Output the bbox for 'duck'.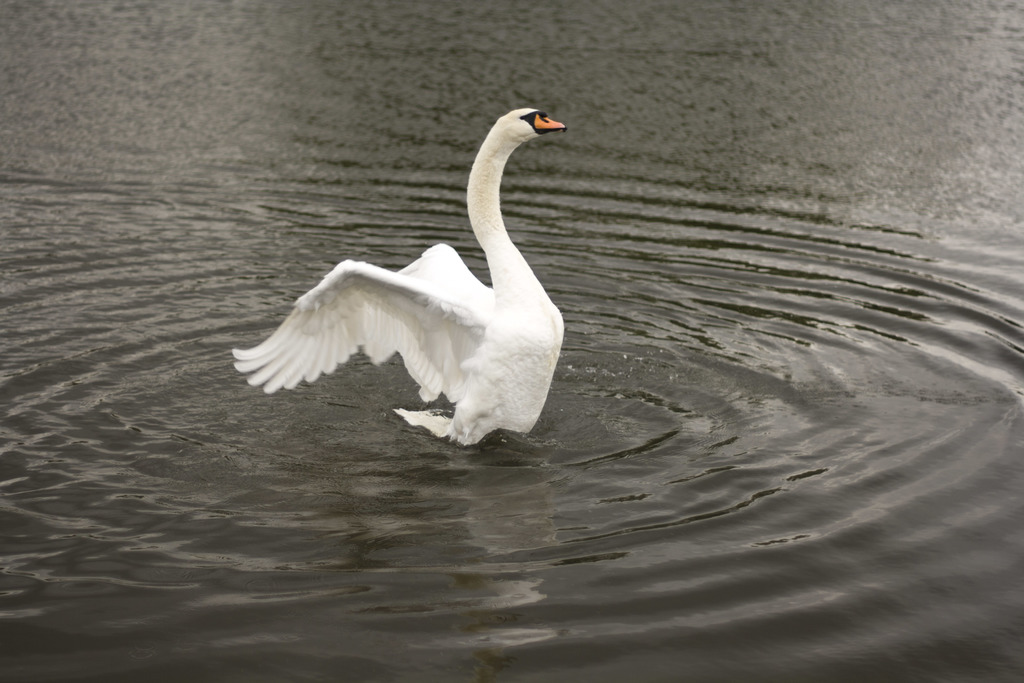
220/102/575/450.
